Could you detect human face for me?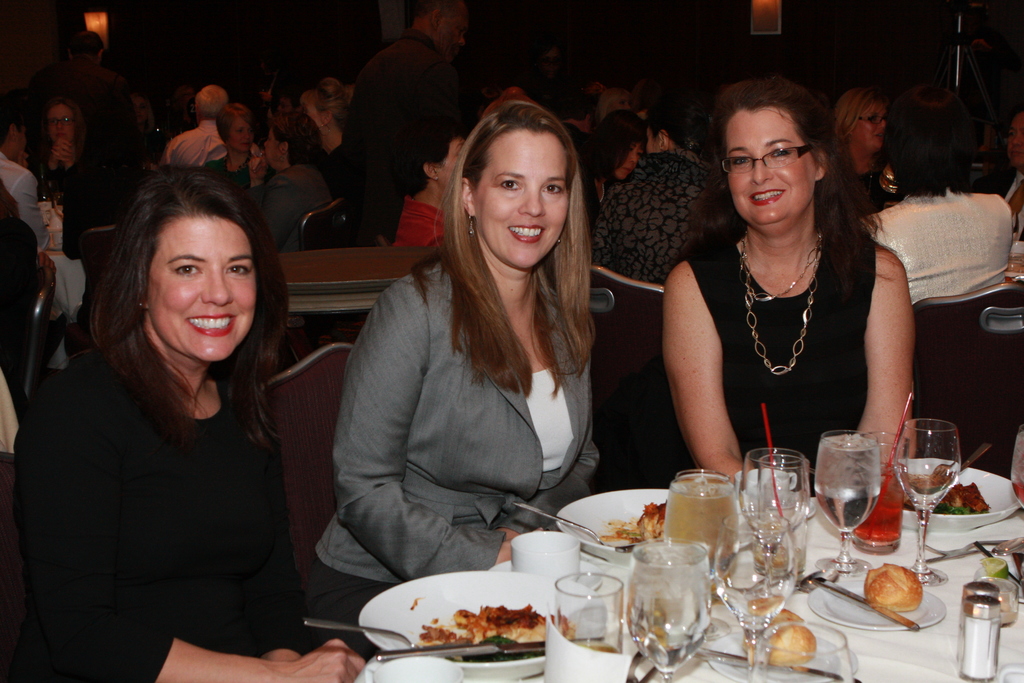
Detection result: 856,101,886,152.
